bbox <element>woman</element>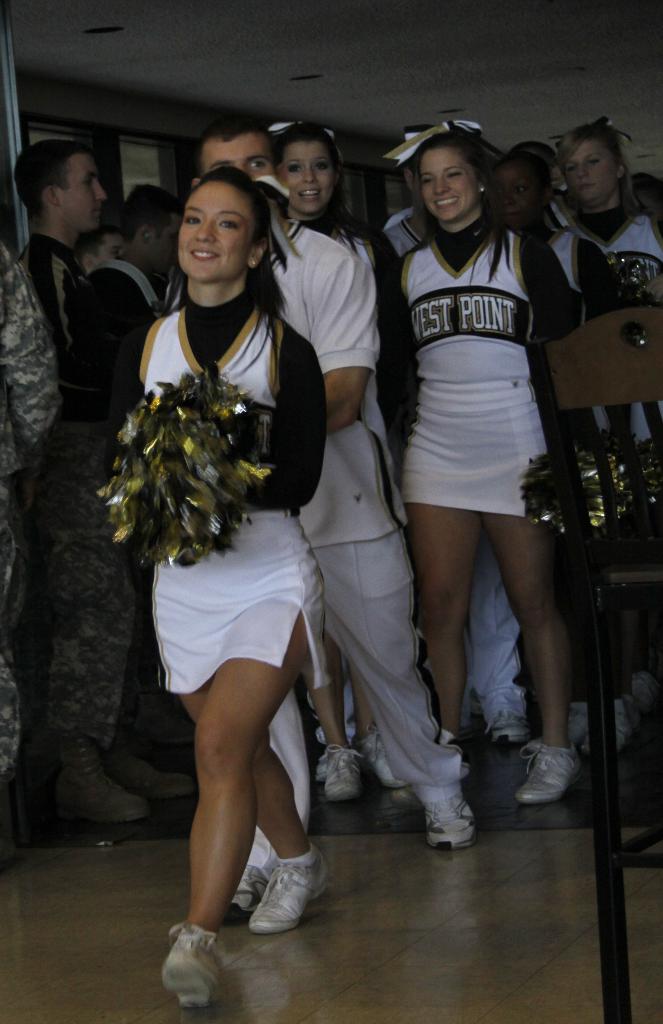
(x1=269, y1=120, x2=422, y2=805)
